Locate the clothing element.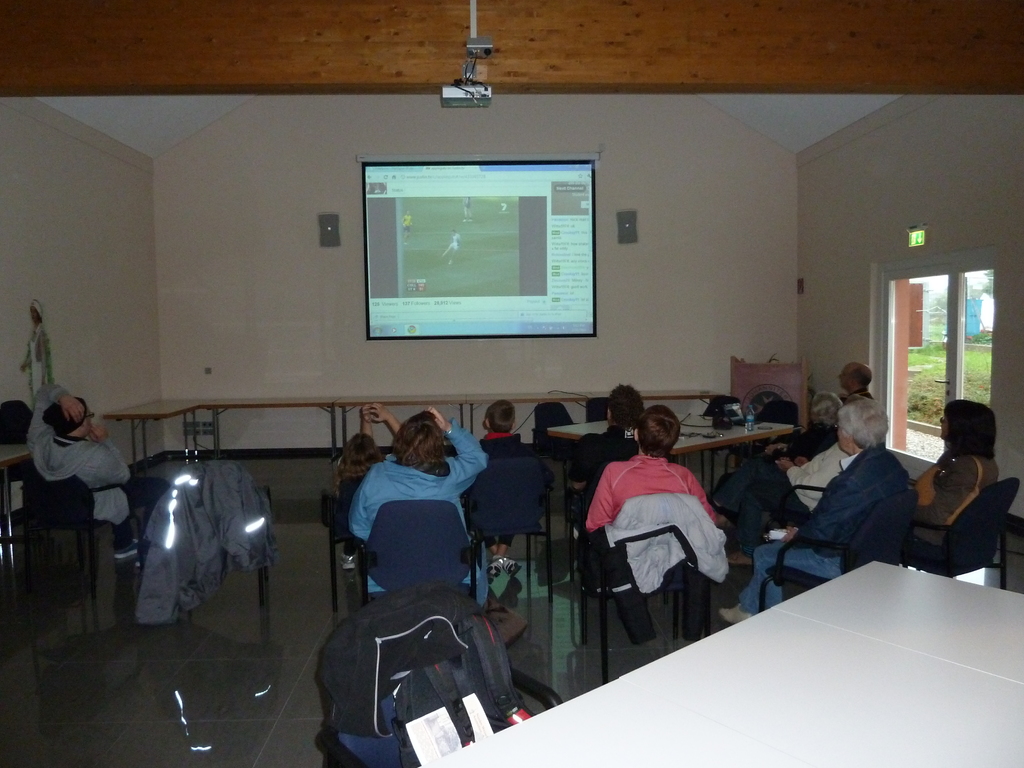
Element bbox: pyautogui.locateOnScreen(778, 419, 837, 460).
